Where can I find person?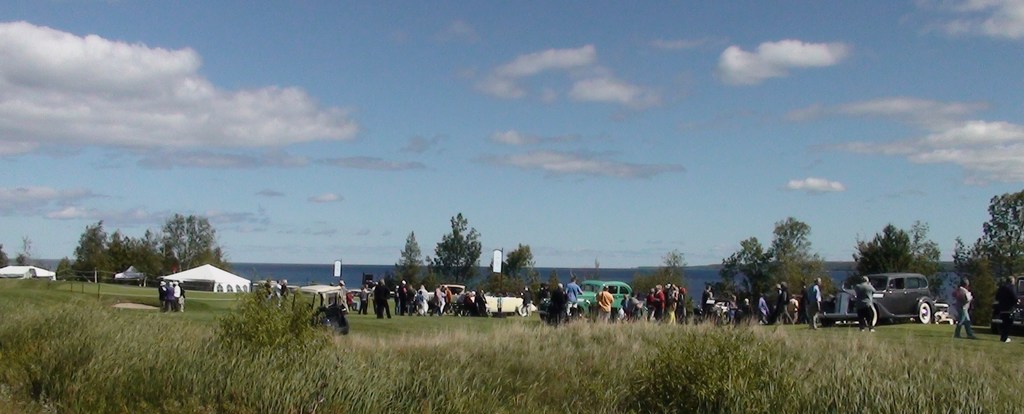
You can find it at (x1=772, y1=281, x2=798, y2=321).
